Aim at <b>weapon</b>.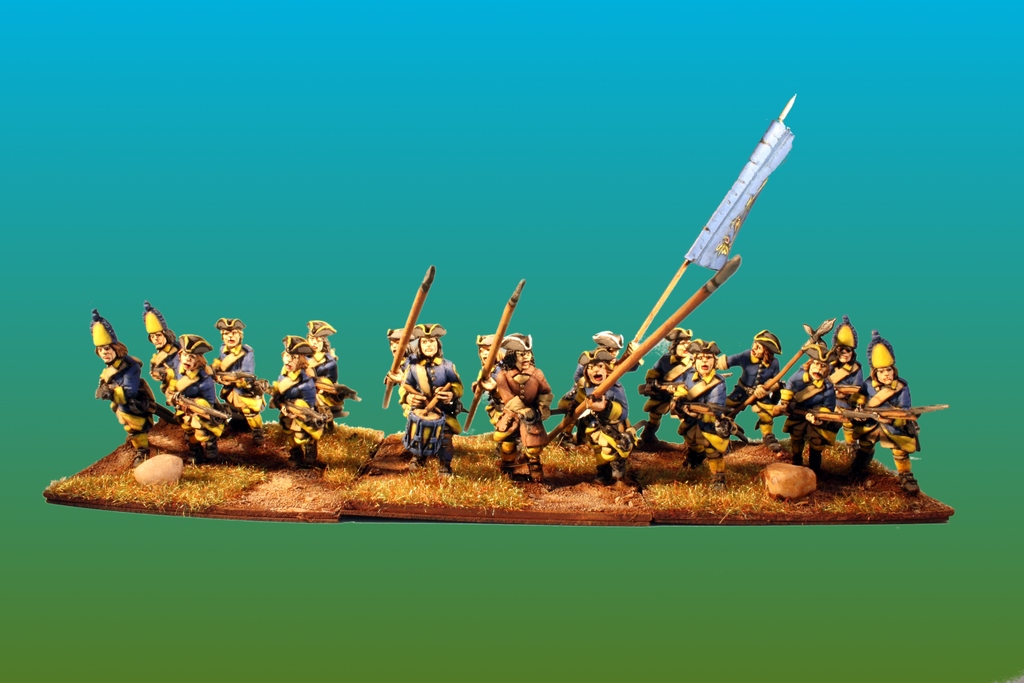
Aimed at left=547, top=255, right=730, bottom=450.
